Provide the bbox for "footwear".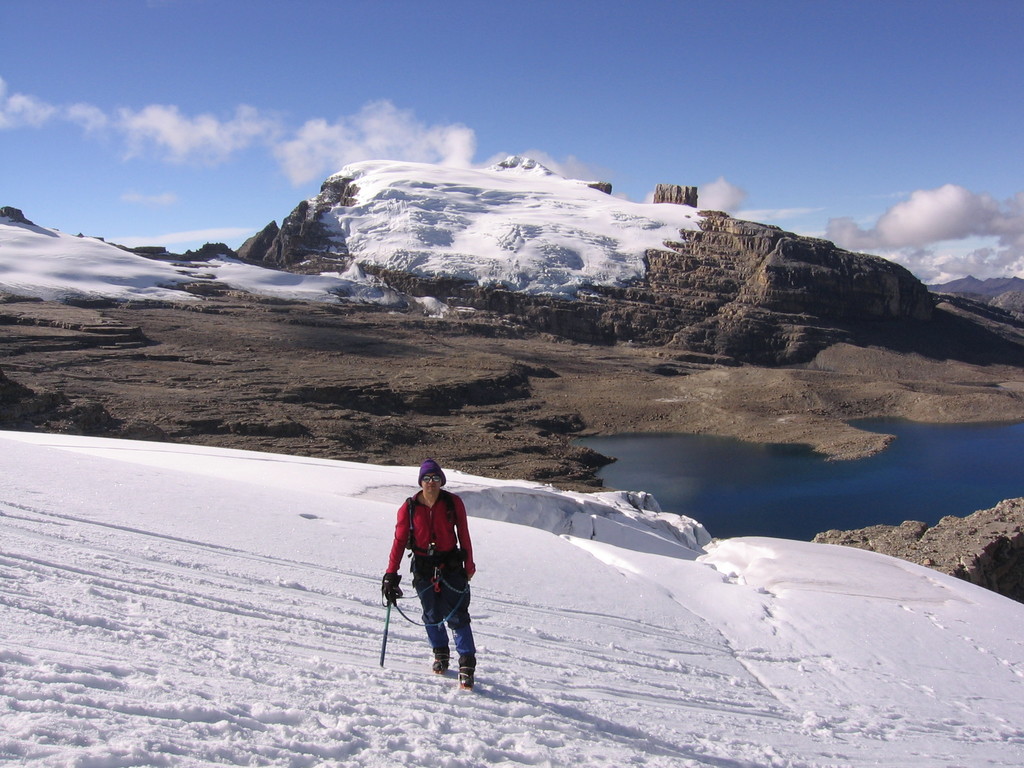
select_region(431, 647, 451, 675).
